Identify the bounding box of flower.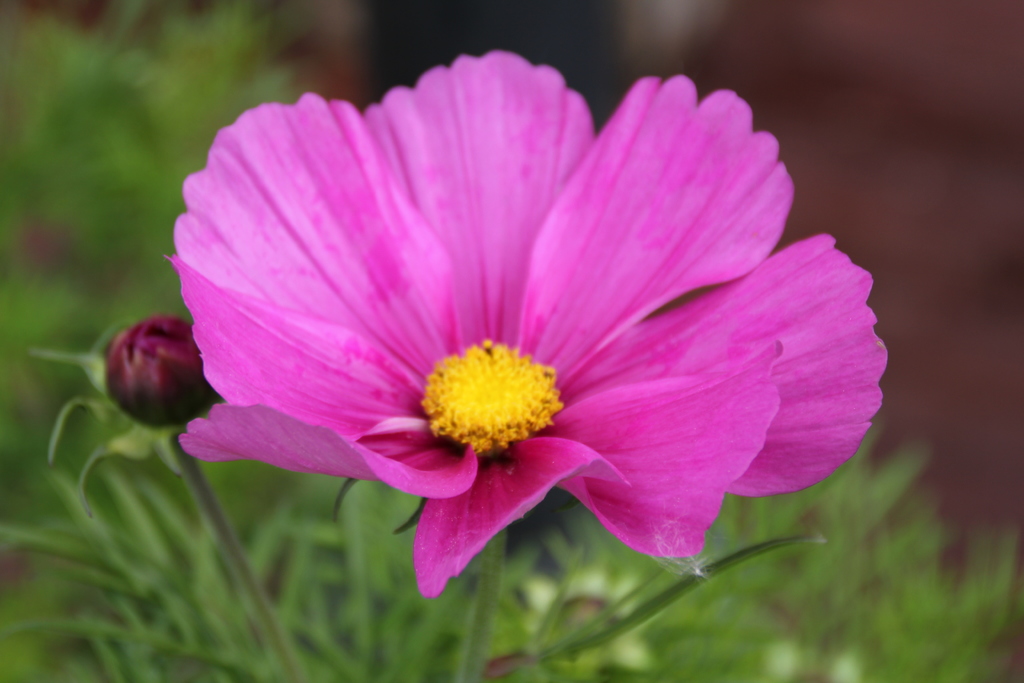
rect(113, 53, 886, 612).
